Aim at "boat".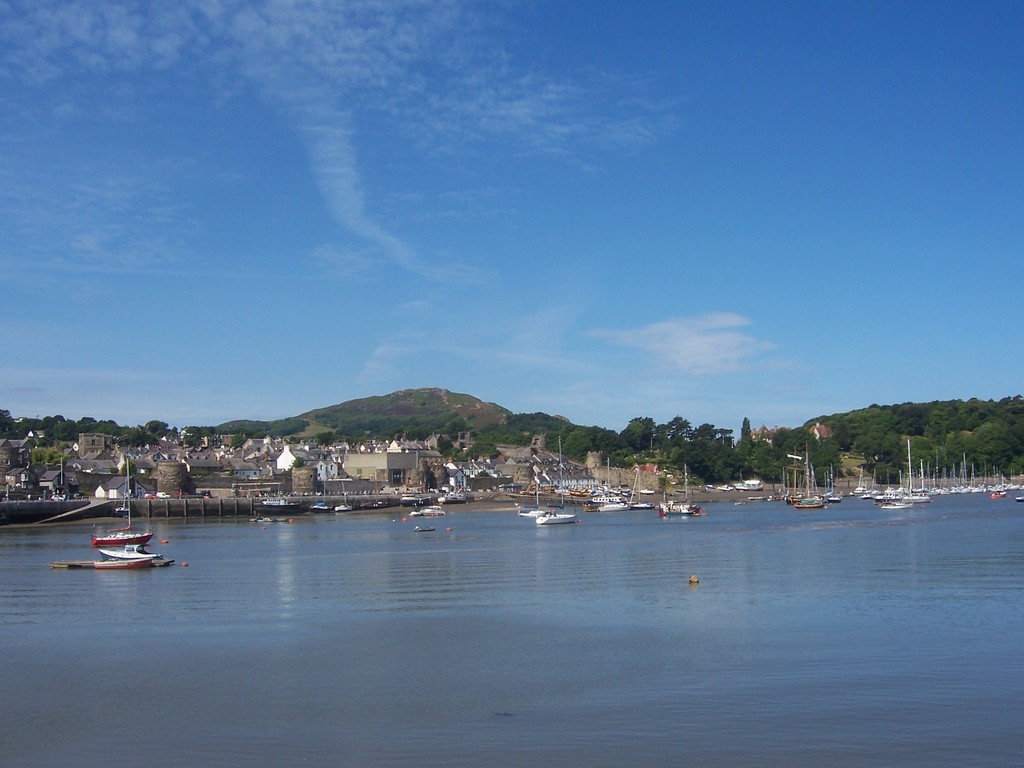
Aimed at region(251, 515, 293, 524).
